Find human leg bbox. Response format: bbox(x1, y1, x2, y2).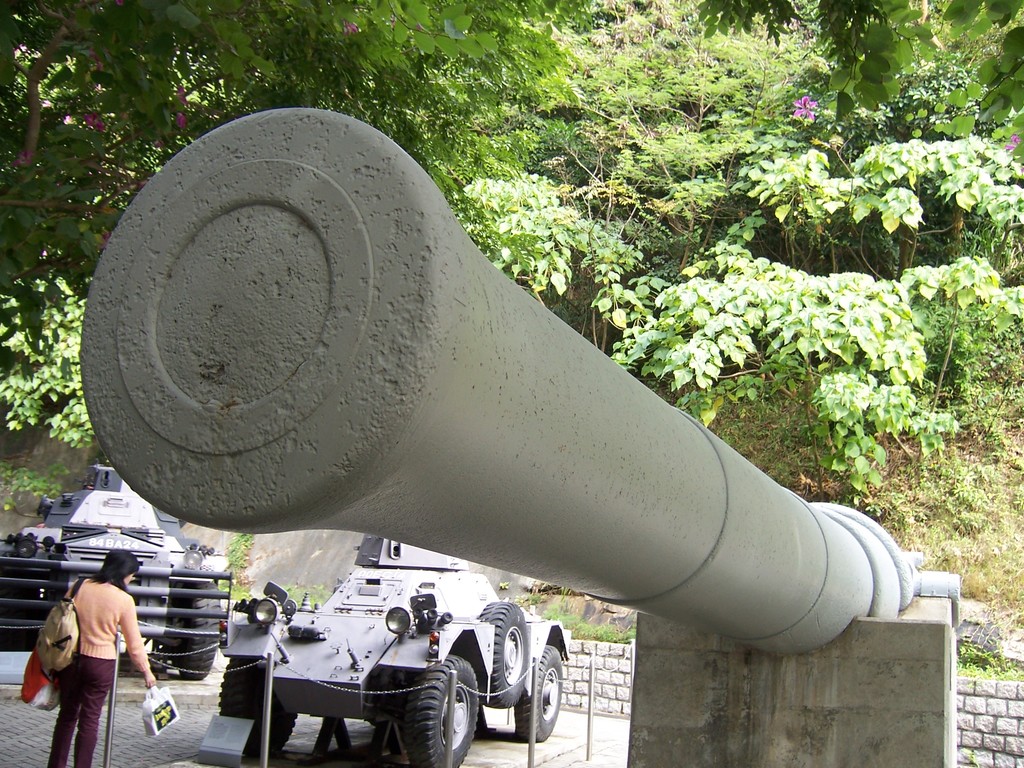
bbox(46, 663, 86, 764).
